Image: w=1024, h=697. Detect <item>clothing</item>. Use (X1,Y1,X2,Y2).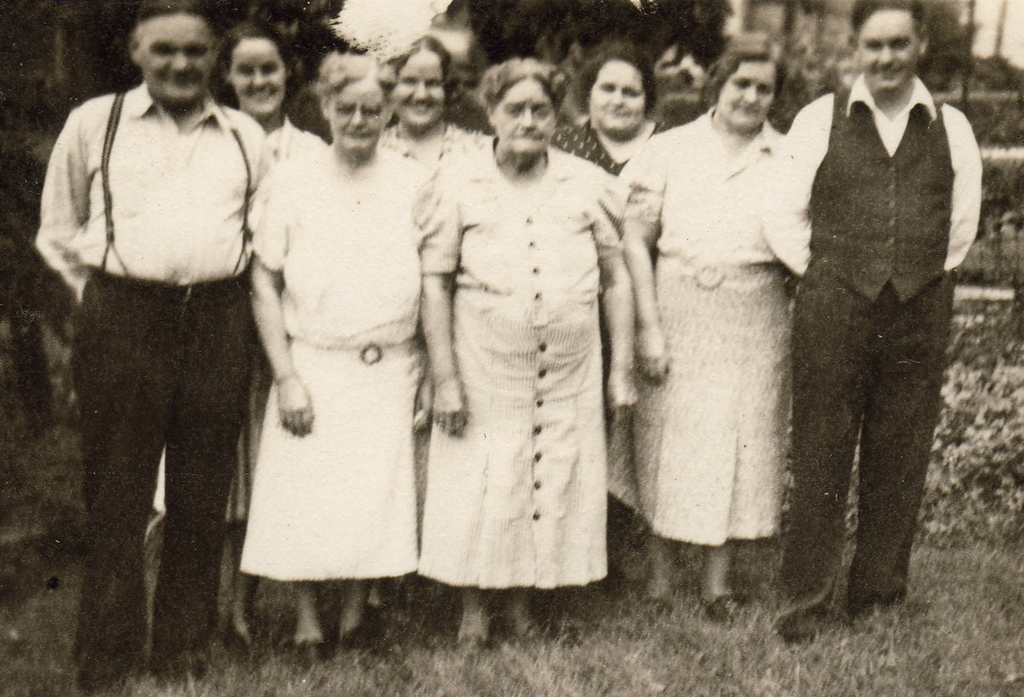
(256,114,331,153).
